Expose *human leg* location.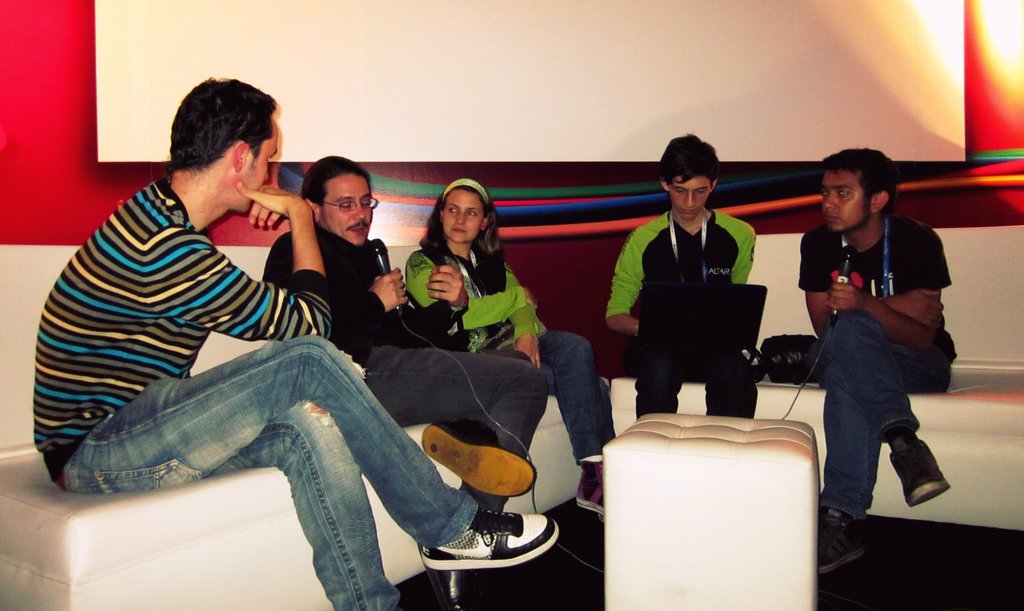
Exposed at select_region(623, 334, 684, 413).
